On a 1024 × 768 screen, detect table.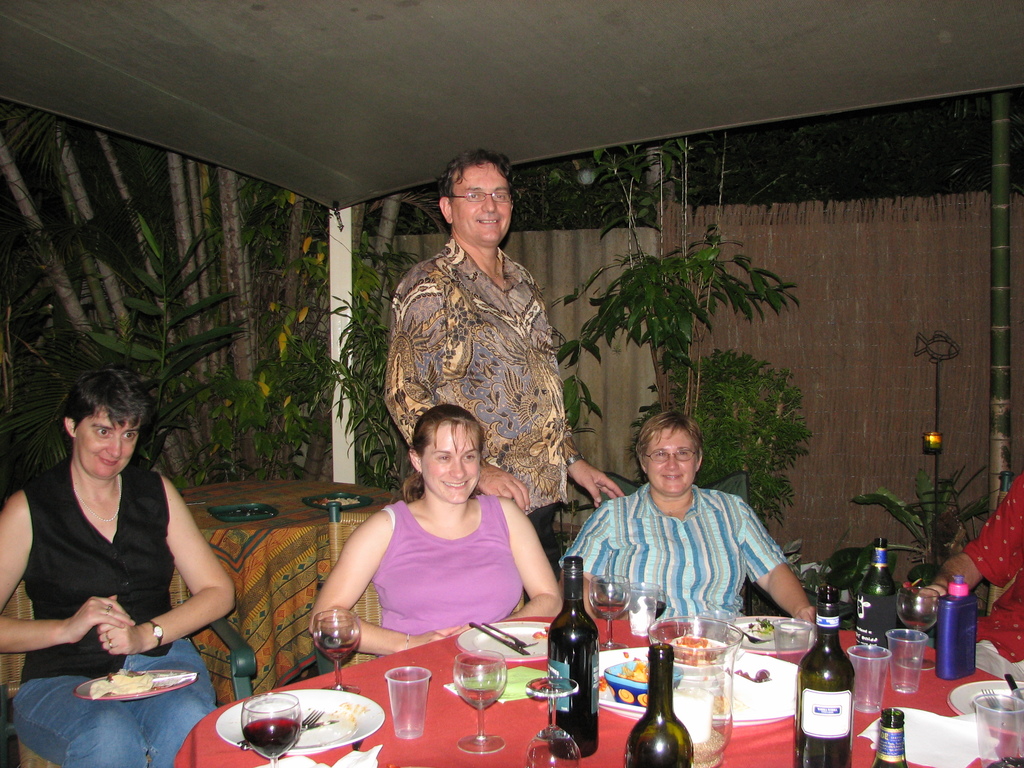
<region>180, 477, 403, 709</region>.
